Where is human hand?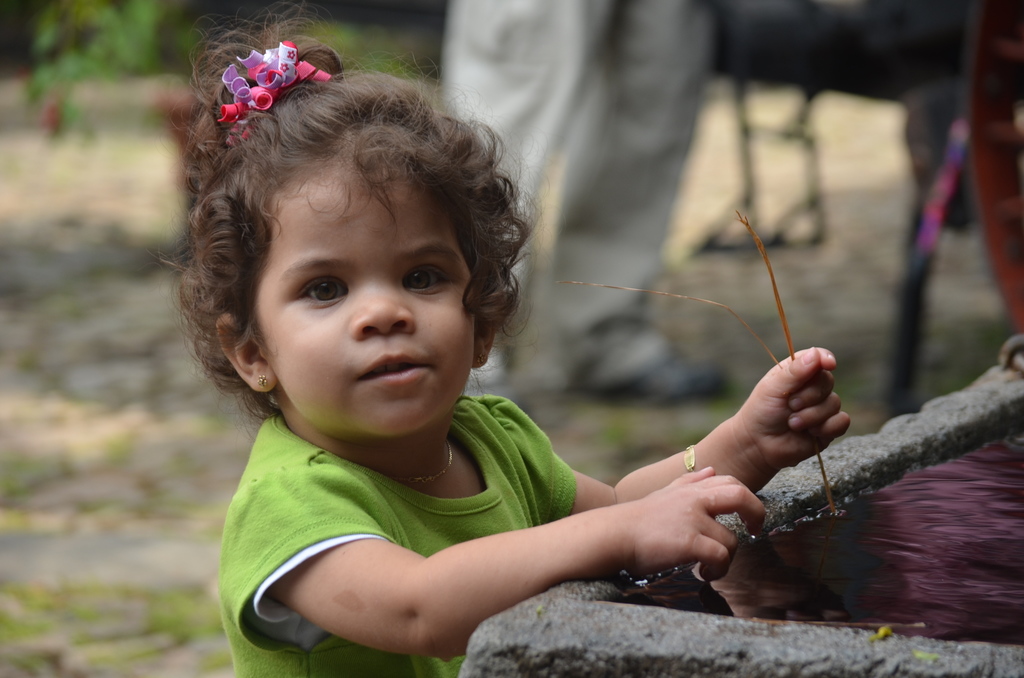
[left=740, top=344, right=853, bottom=471].
